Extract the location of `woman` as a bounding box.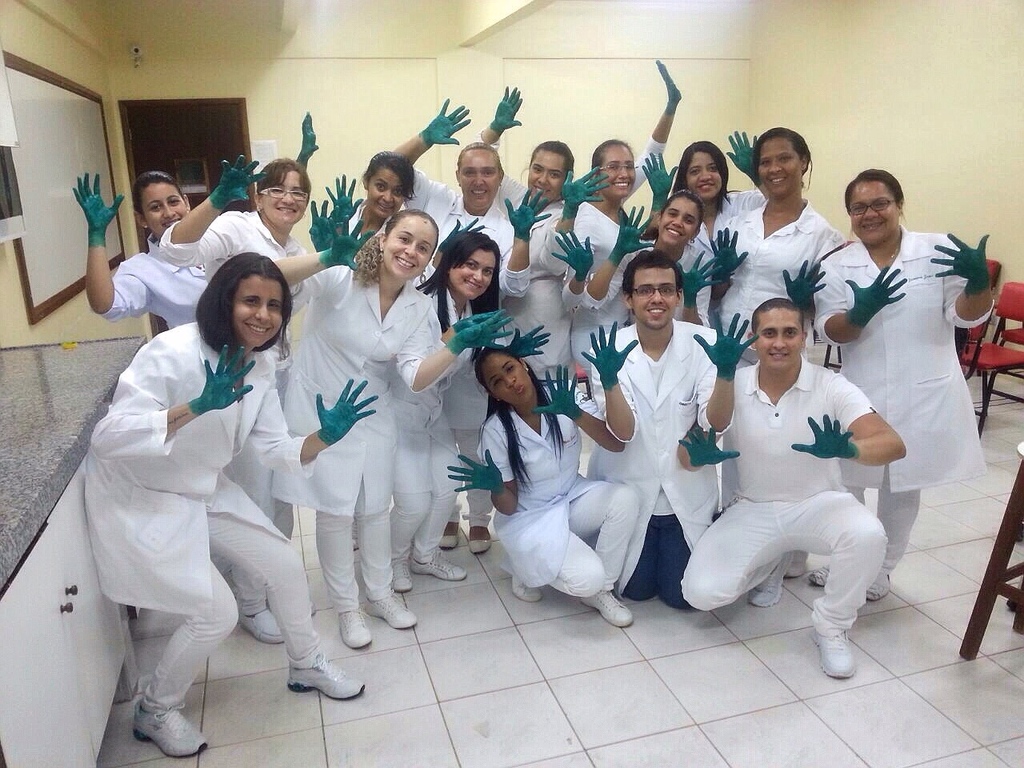
detection(152, 150, 314, 280).
